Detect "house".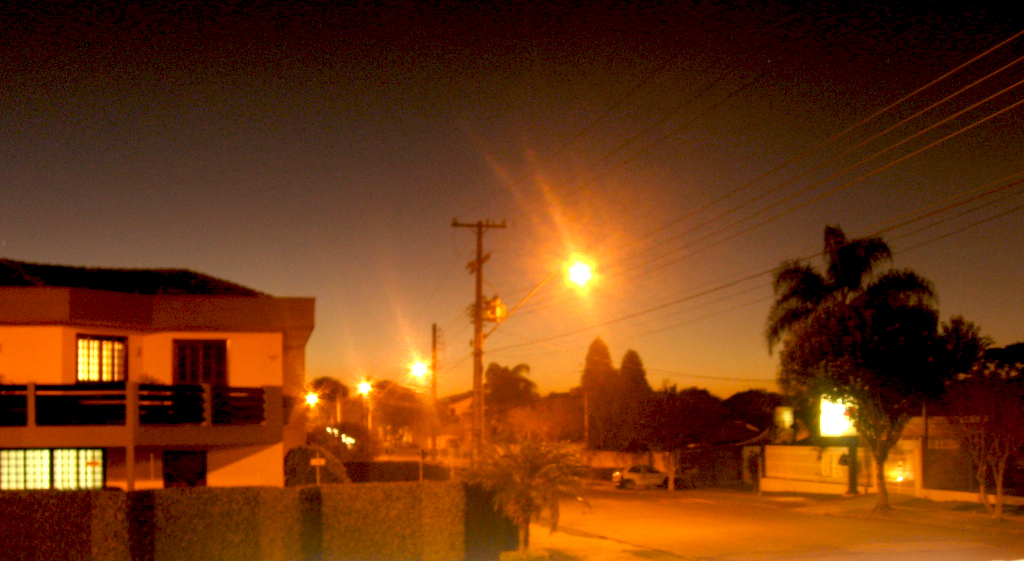
Detected at region(18, 244, 312, 501).
